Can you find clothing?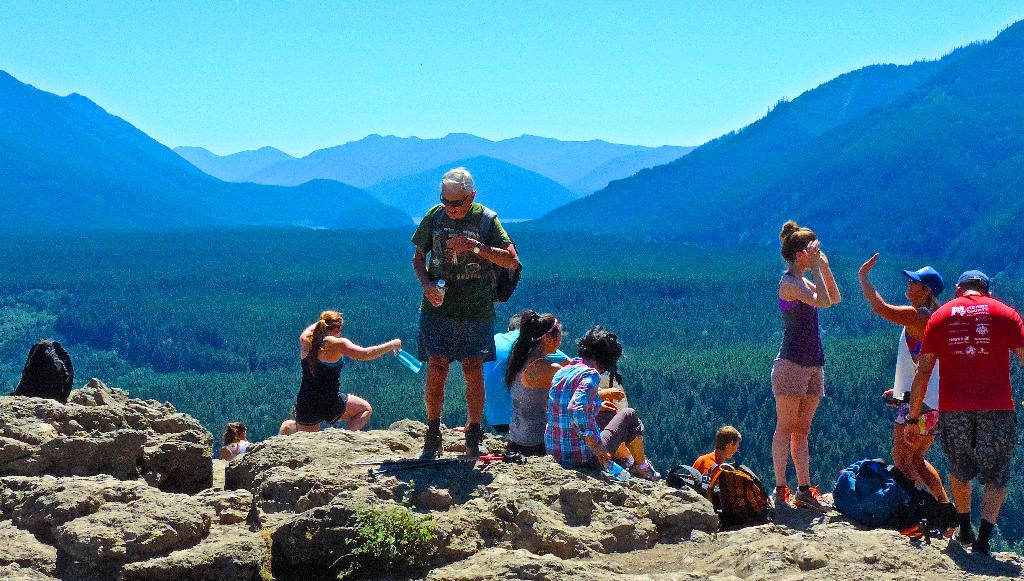
Yes, bounding box: 285:318:362:430.
